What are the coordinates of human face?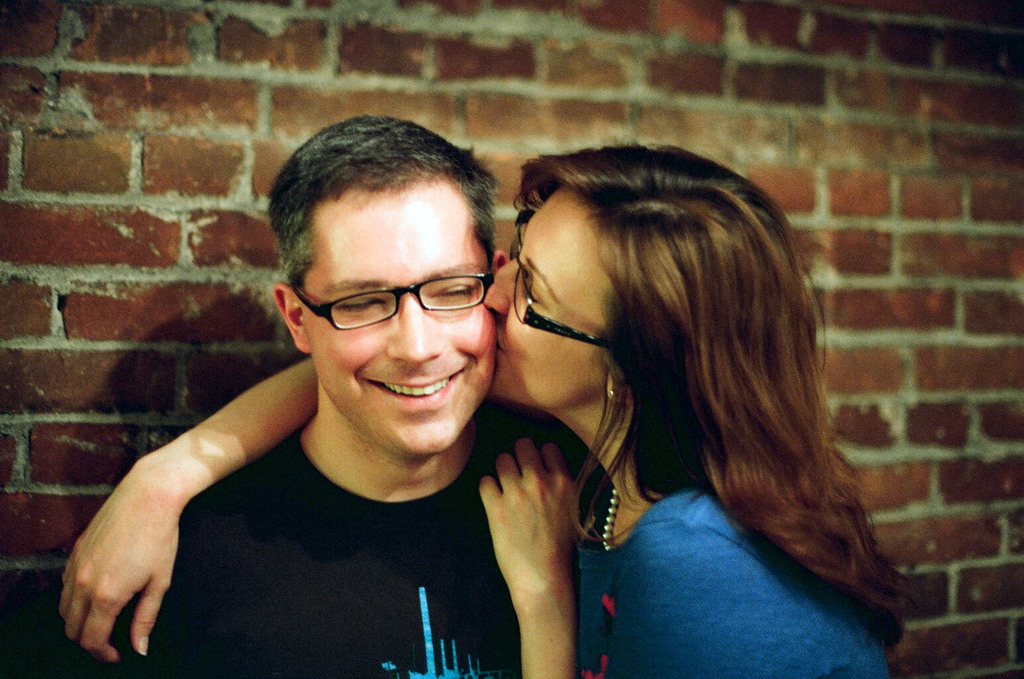
{"left": 479, "top": 184, "right": 609, "bottom": 406}.
